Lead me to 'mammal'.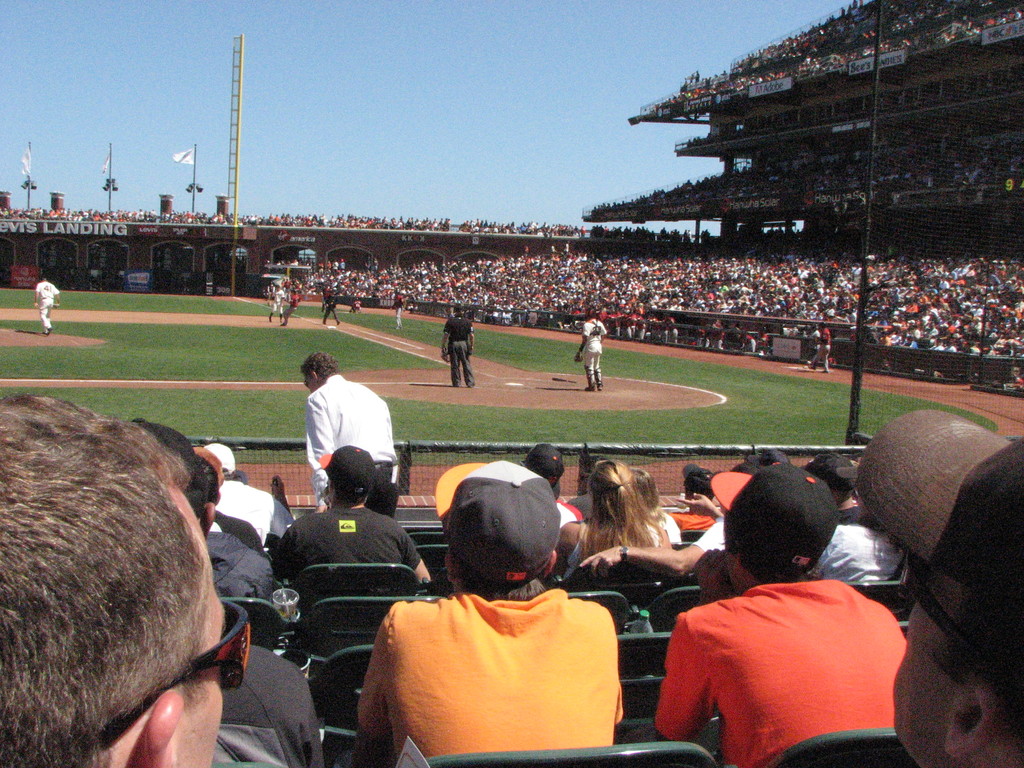
Lead to <box>444,304,474,383</box>.
